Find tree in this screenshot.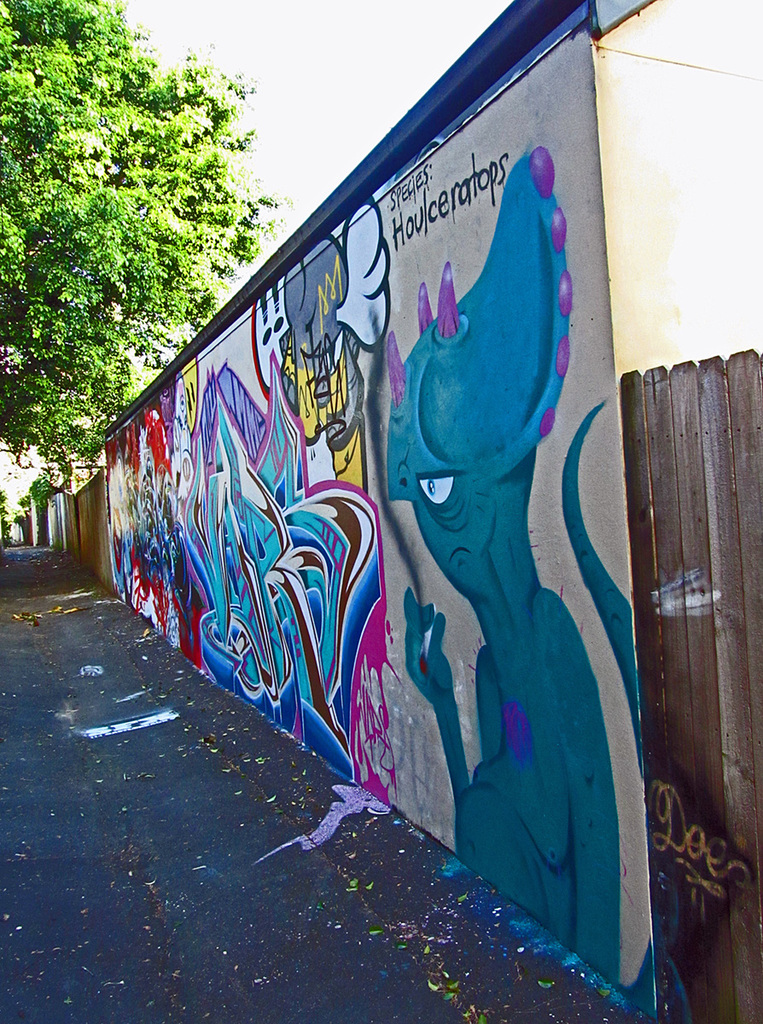
The bounding box for tree is 0/491/16/549.
